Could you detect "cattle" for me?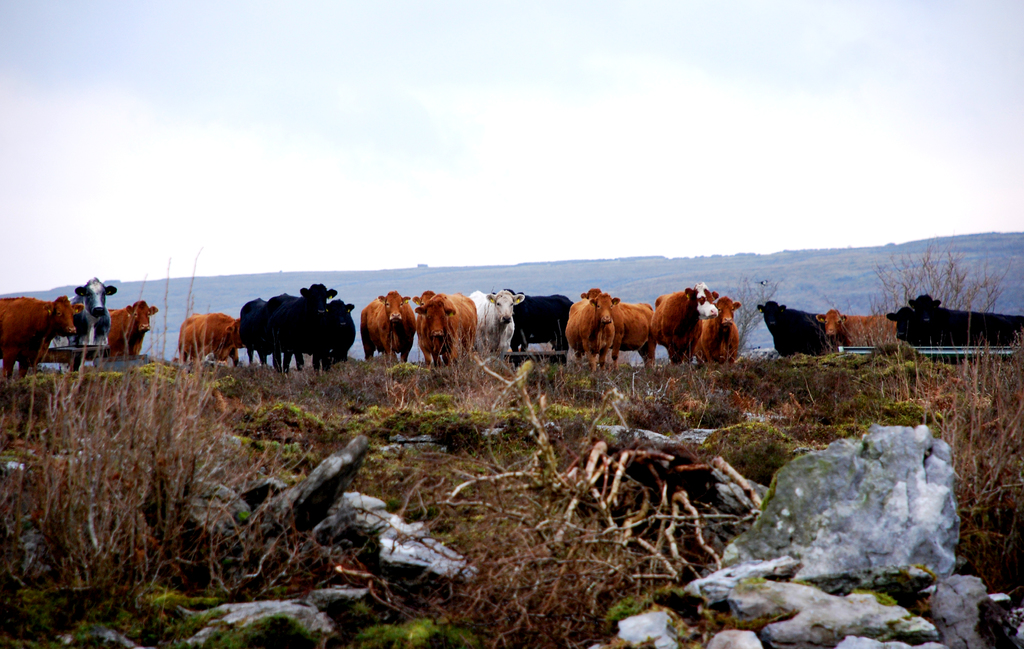
Detection result: pyautogui.locateOnScreen(651, 281, 721, 364).
